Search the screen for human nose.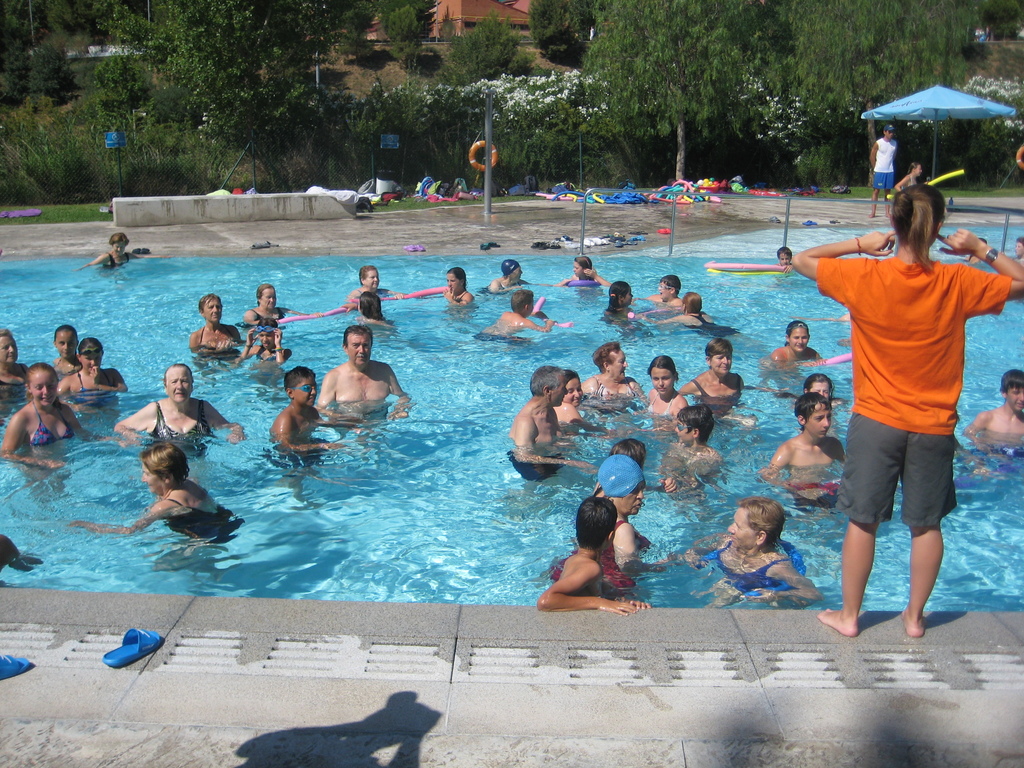
Found at (x1=659, y1=288, x2=662, y2=291).
